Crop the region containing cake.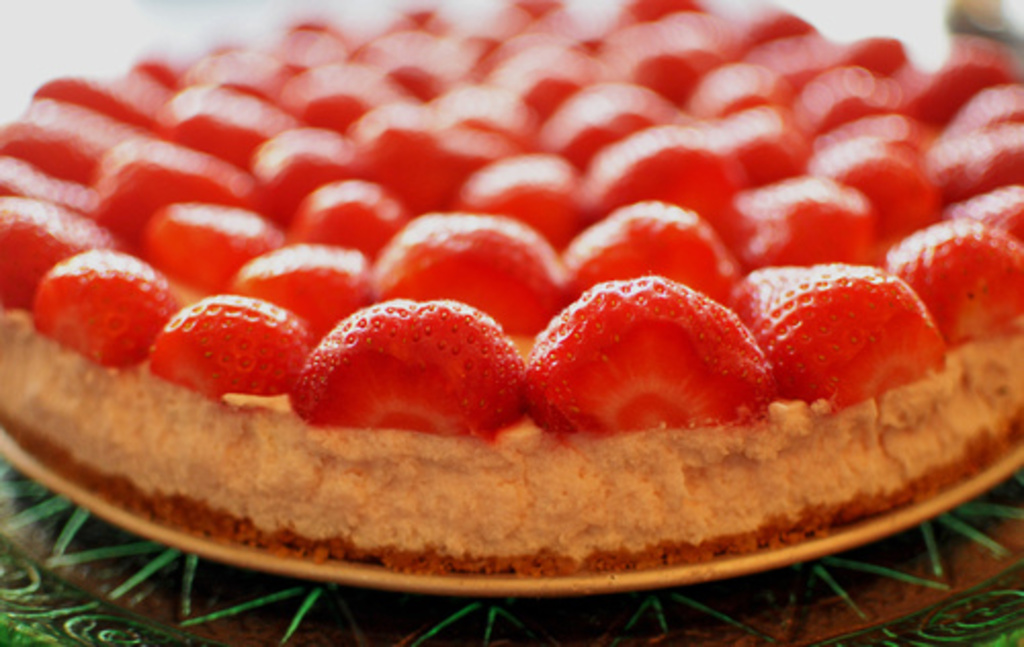
Crop region: select_region(0, 0, 1022, 577).
